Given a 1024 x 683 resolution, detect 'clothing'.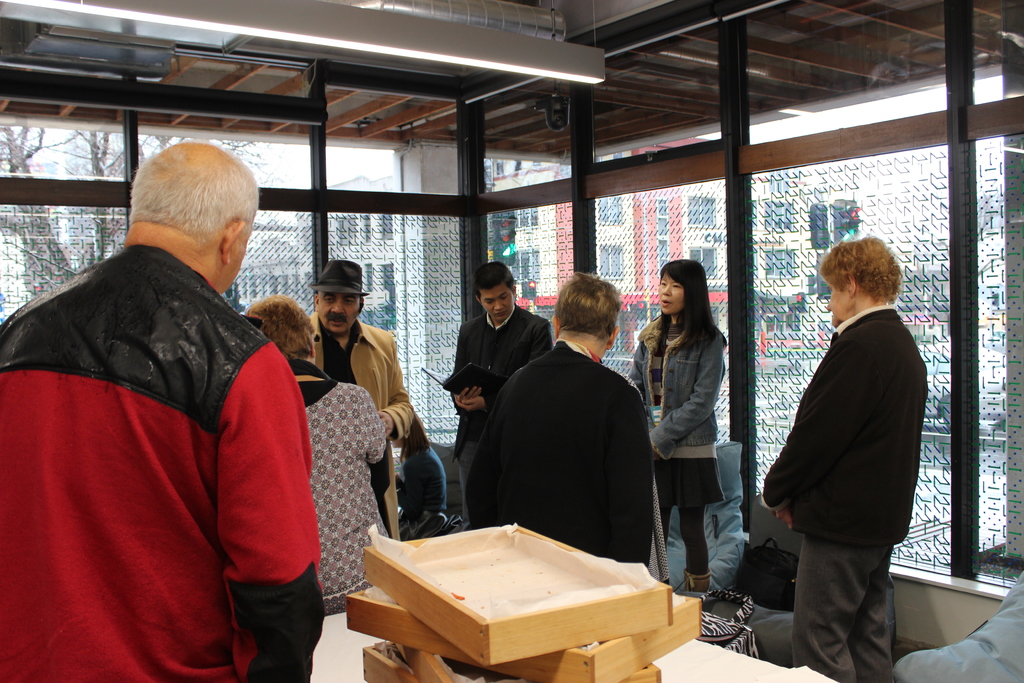
467/340/652/567.
